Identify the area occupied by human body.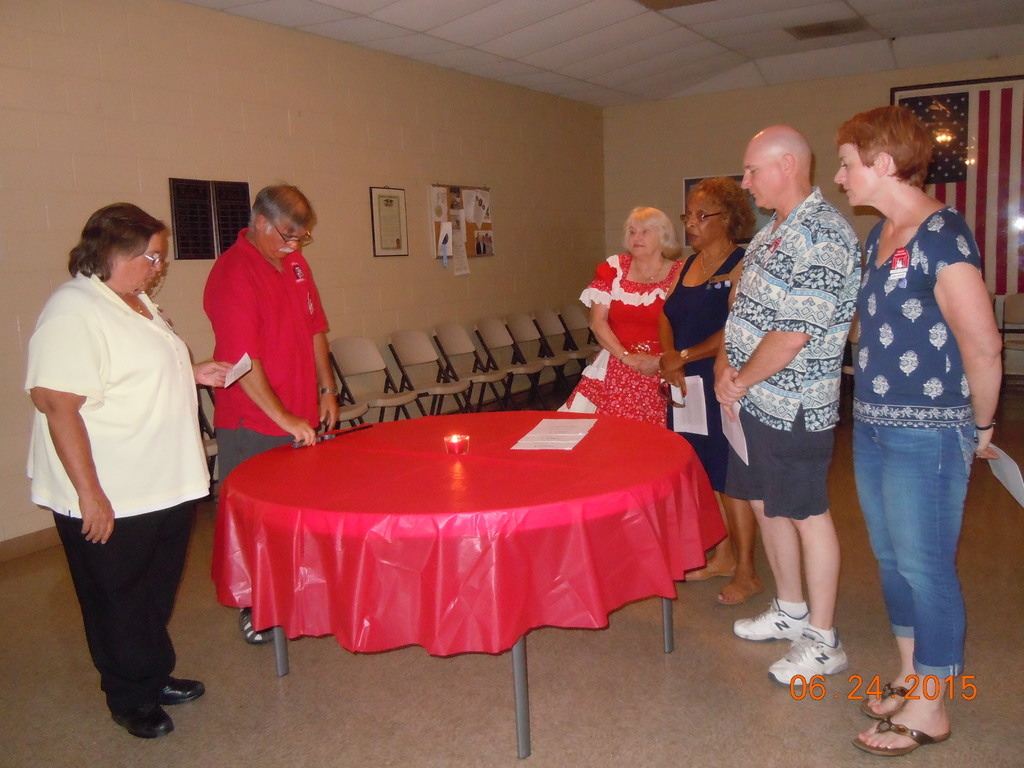
Area: (848, 196, 1005, 755).
